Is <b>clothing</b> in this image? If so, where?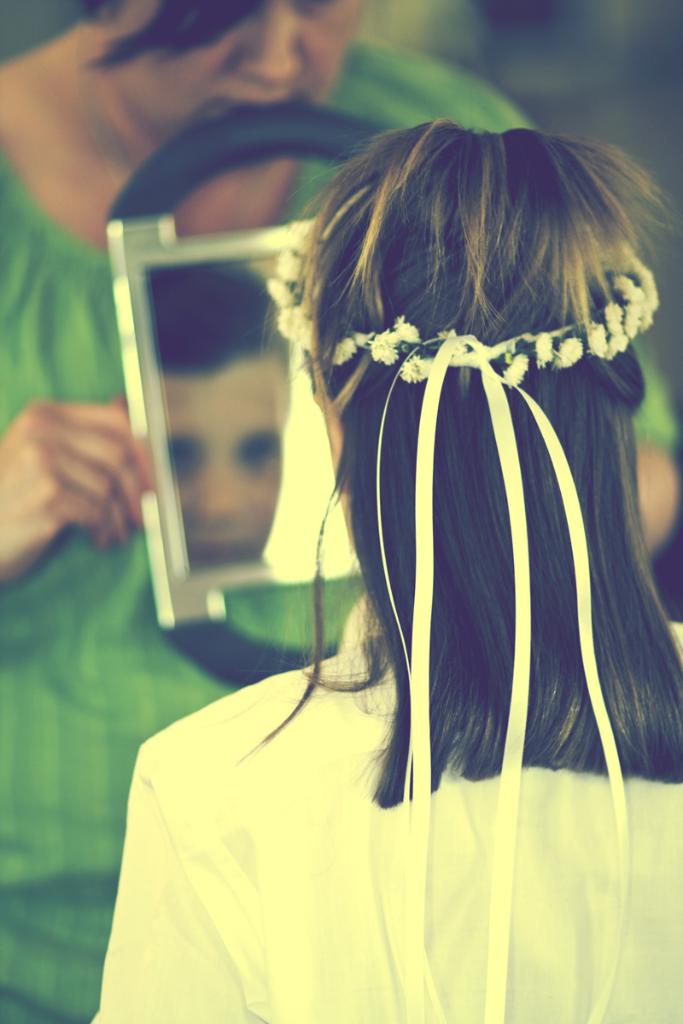
Yes, at [left=0, top=25, right=680, bottom=1023].
